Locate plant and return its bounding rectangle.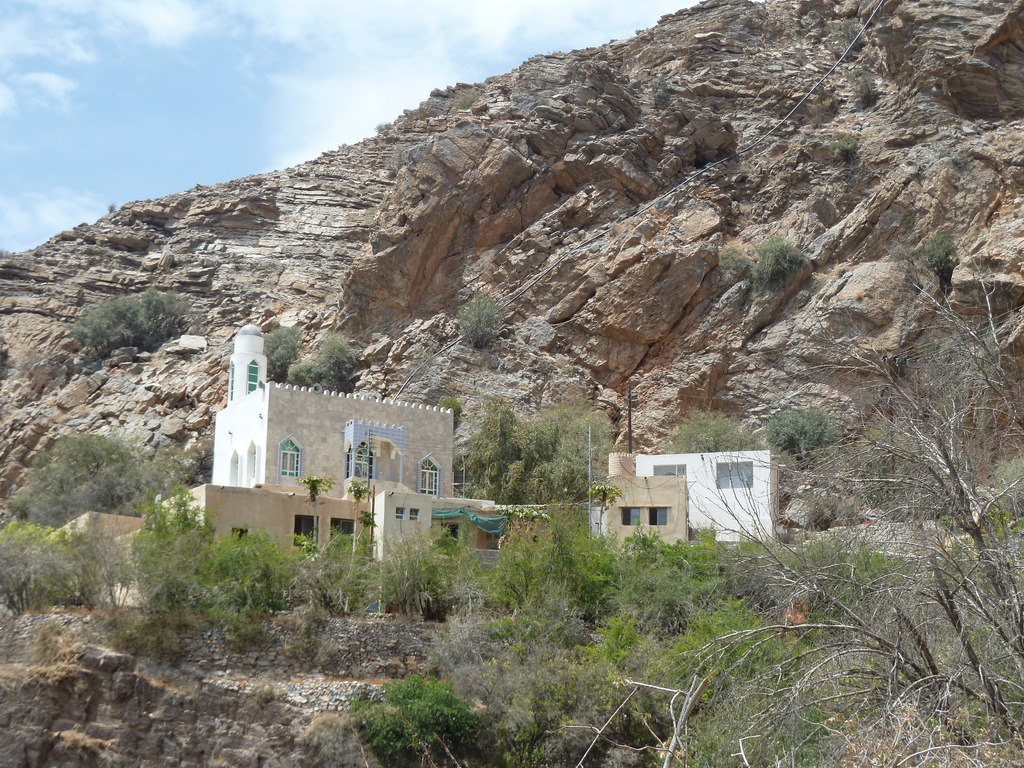
(x1=924, y1=237, x2=964, y2=303).
